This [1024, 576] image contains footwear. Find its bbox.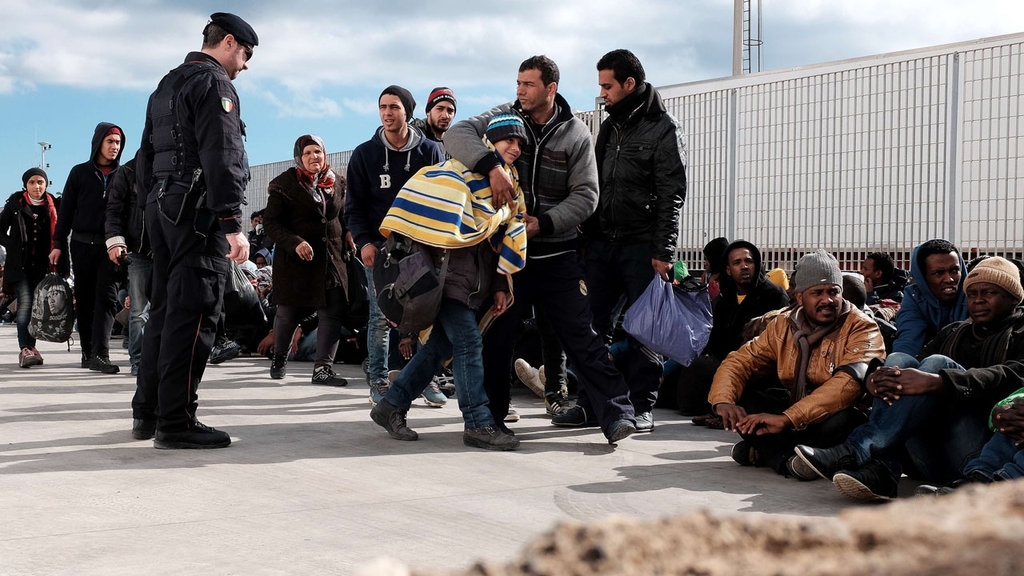
(386, 367, 403, 386).
